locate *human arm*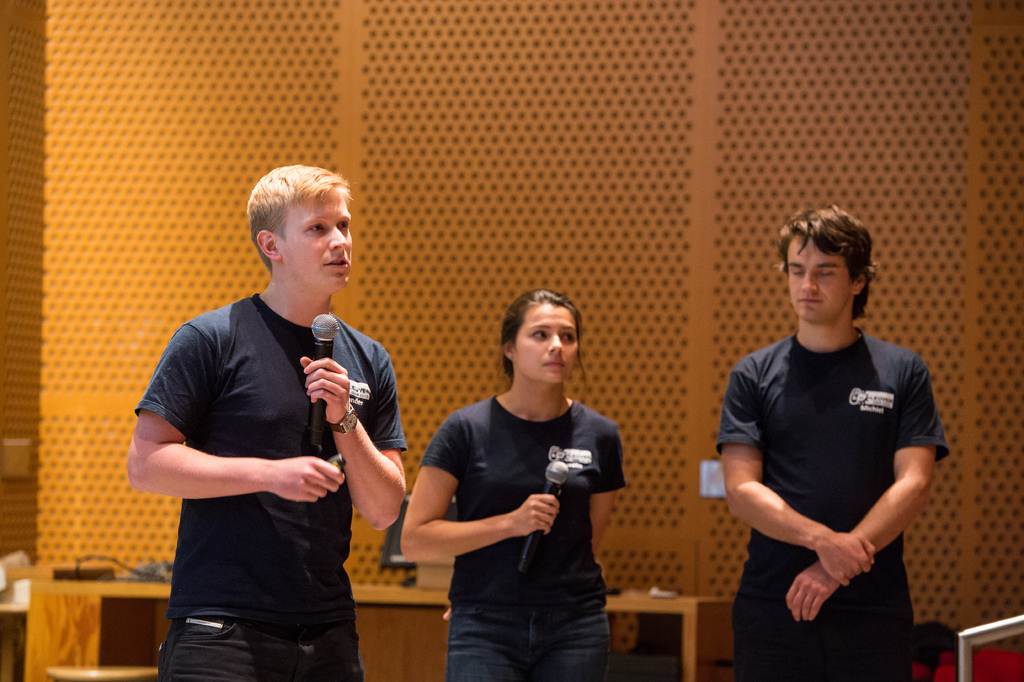
rect(721, 362, 874, 588)
